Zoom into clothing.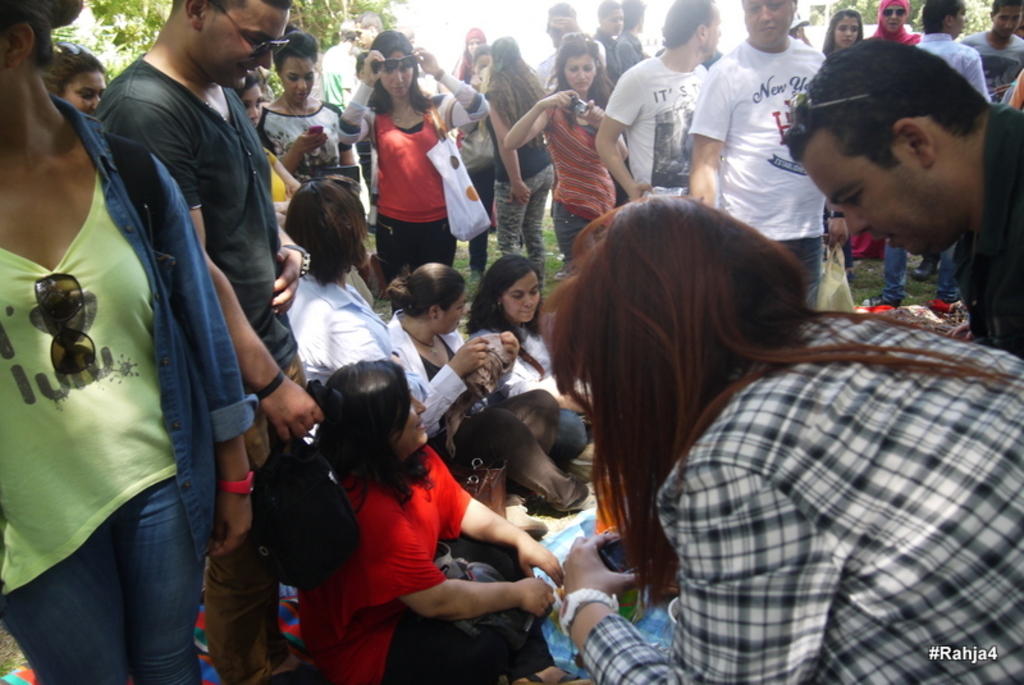
Zoom target: [284, 268, 412, 393].
